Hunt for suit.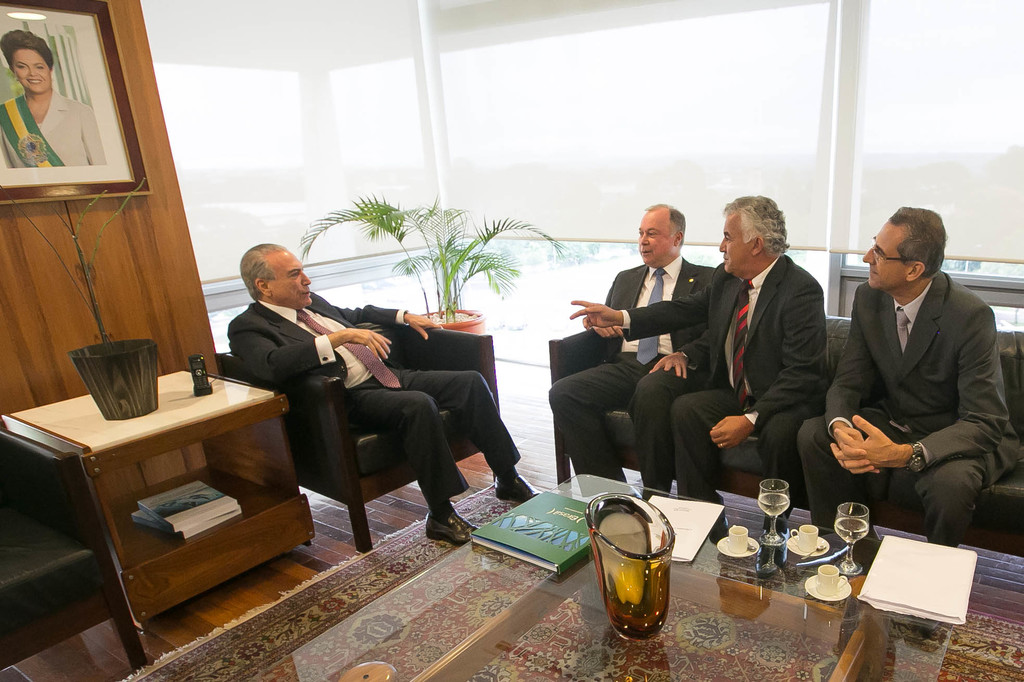
Hunted down at <bbox>620, 258, 836, 503</bbox>.
